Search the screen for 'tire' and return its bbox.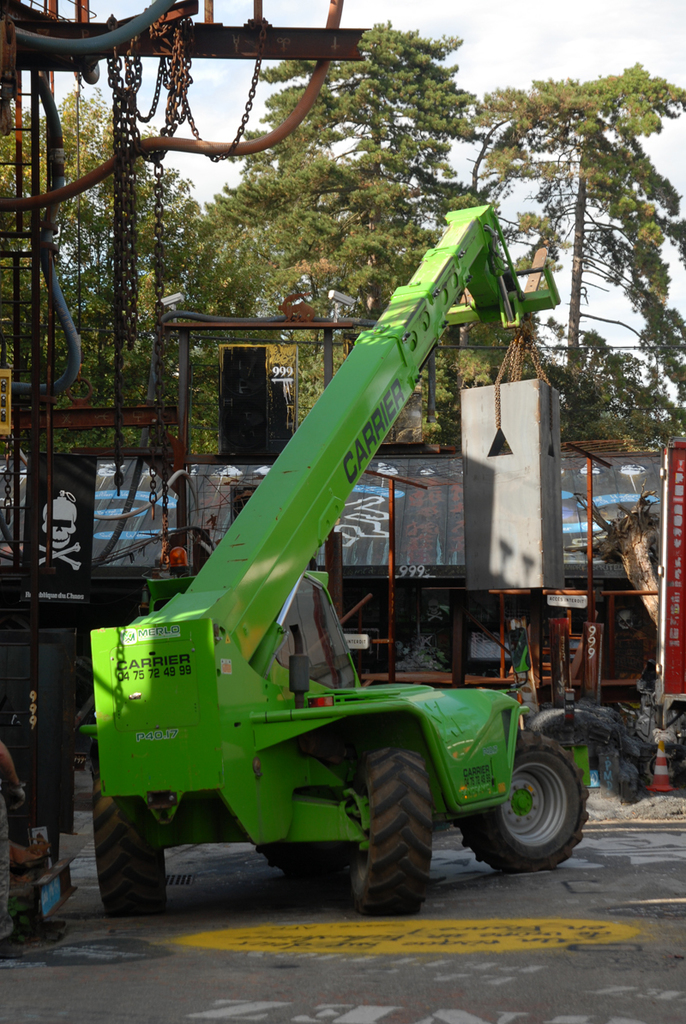
Found: 255 841 348 879.
